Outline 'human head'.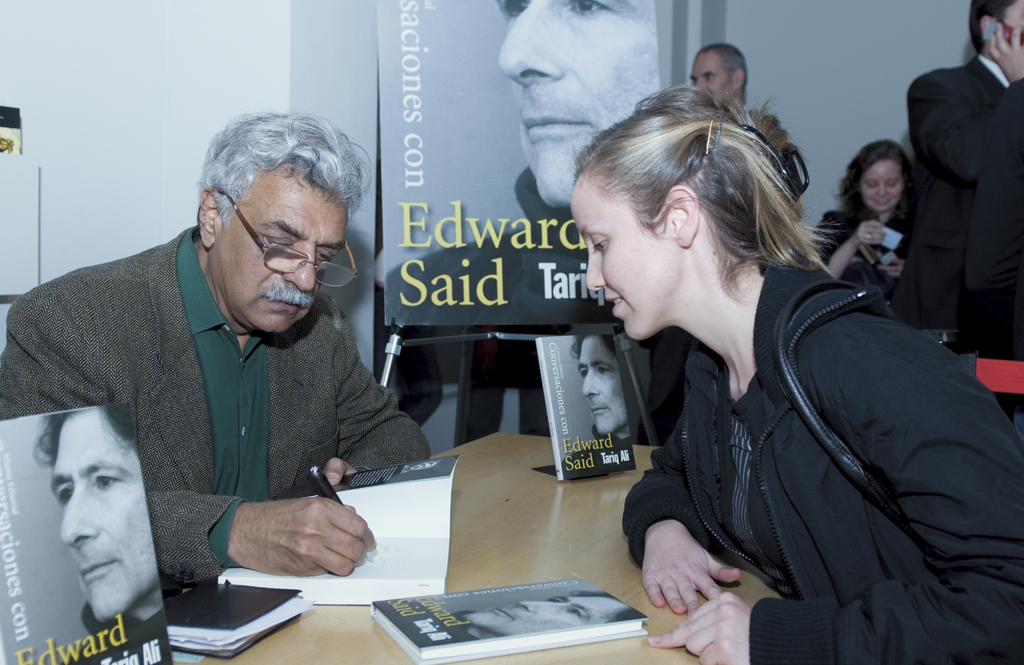
Outline: detection(970, 0, 1023, 65).
